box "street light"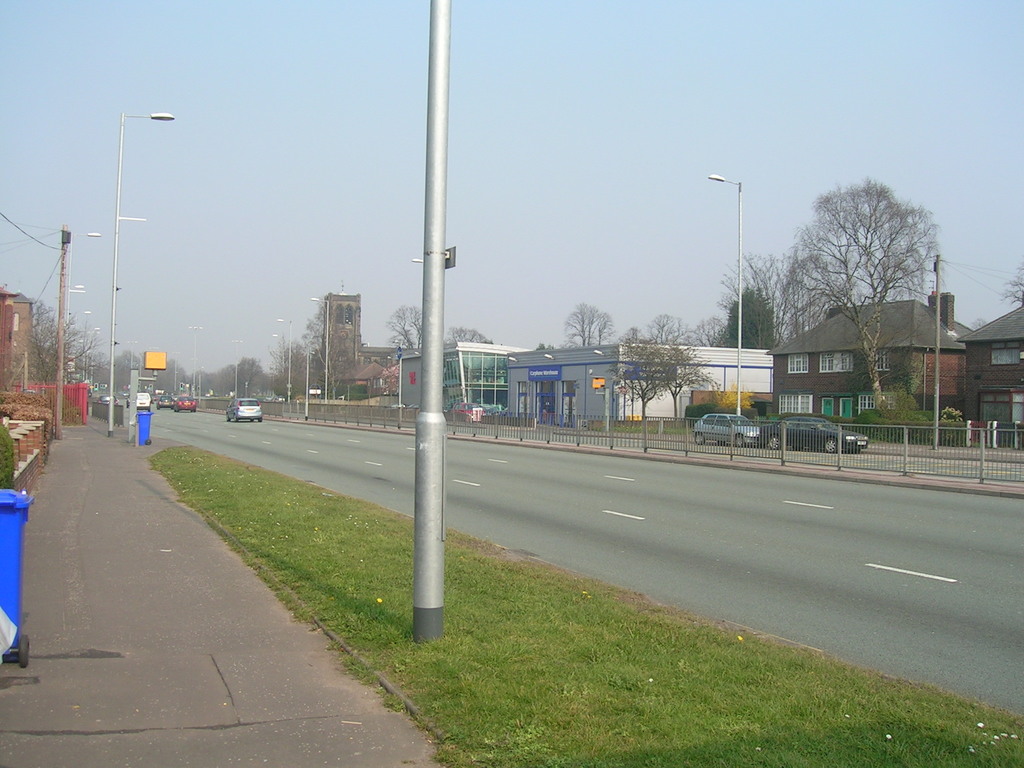
707,171,743,419
